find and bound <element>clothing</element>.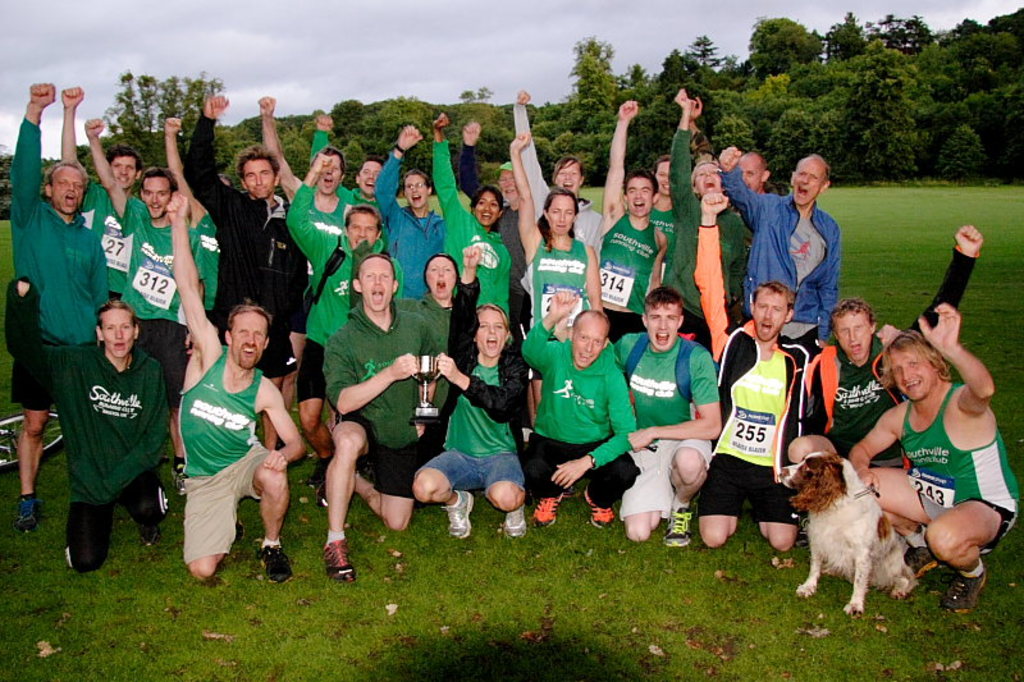
Bound: <box>600,210,657,324</box>.
